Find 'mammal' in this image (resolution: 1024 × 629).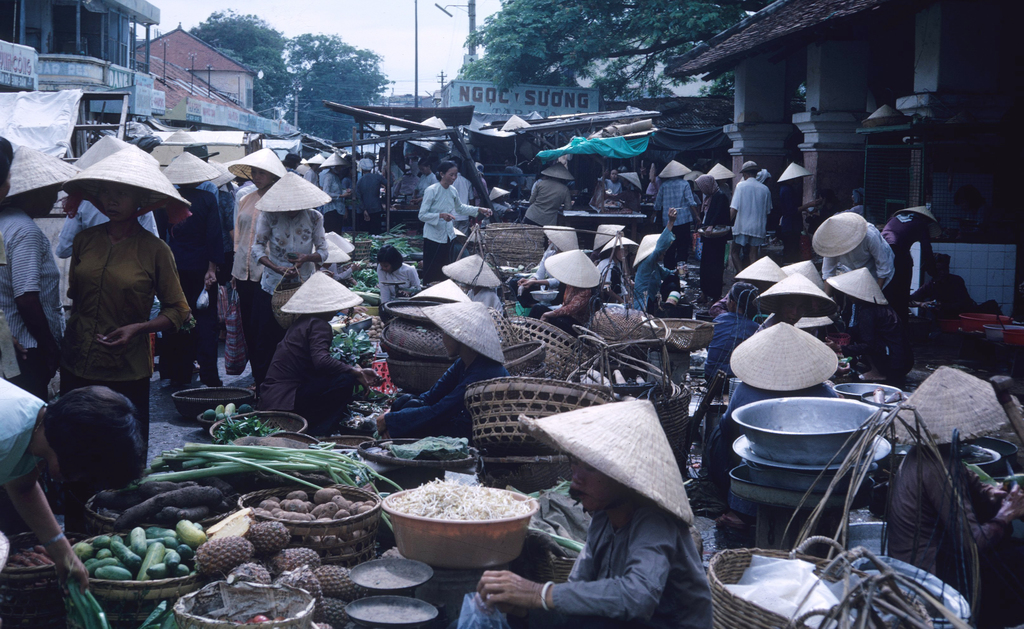
l=536, t=247, r=605, b=334.
